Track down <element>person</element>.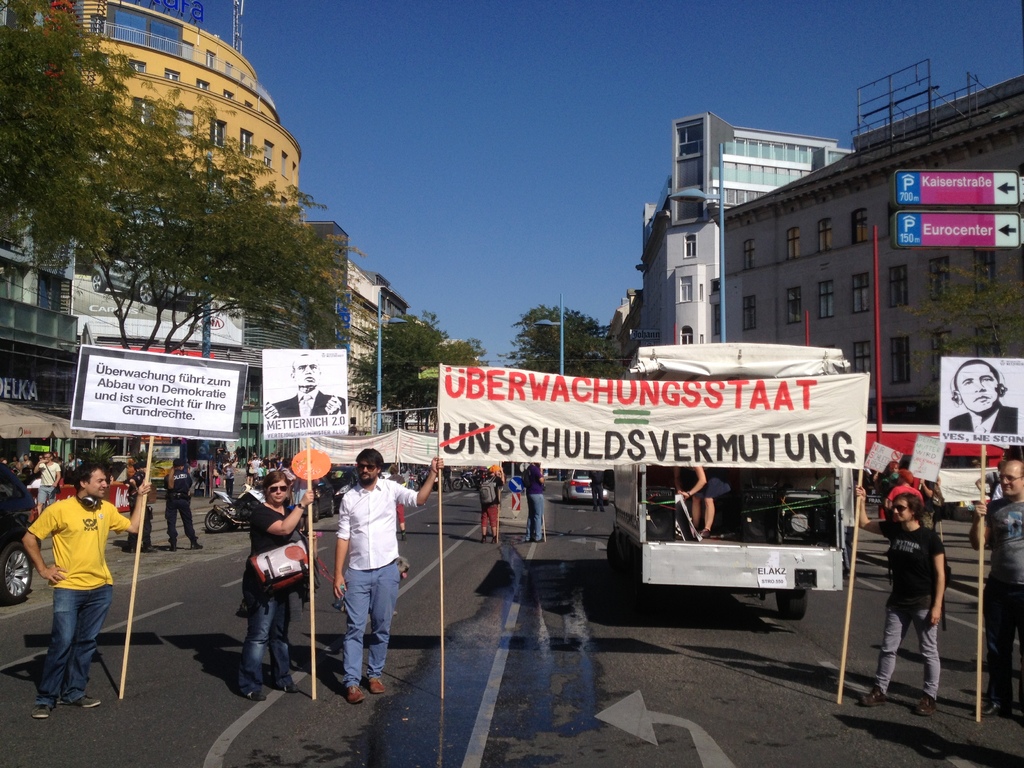
Tracked to 856,483,941,715.
